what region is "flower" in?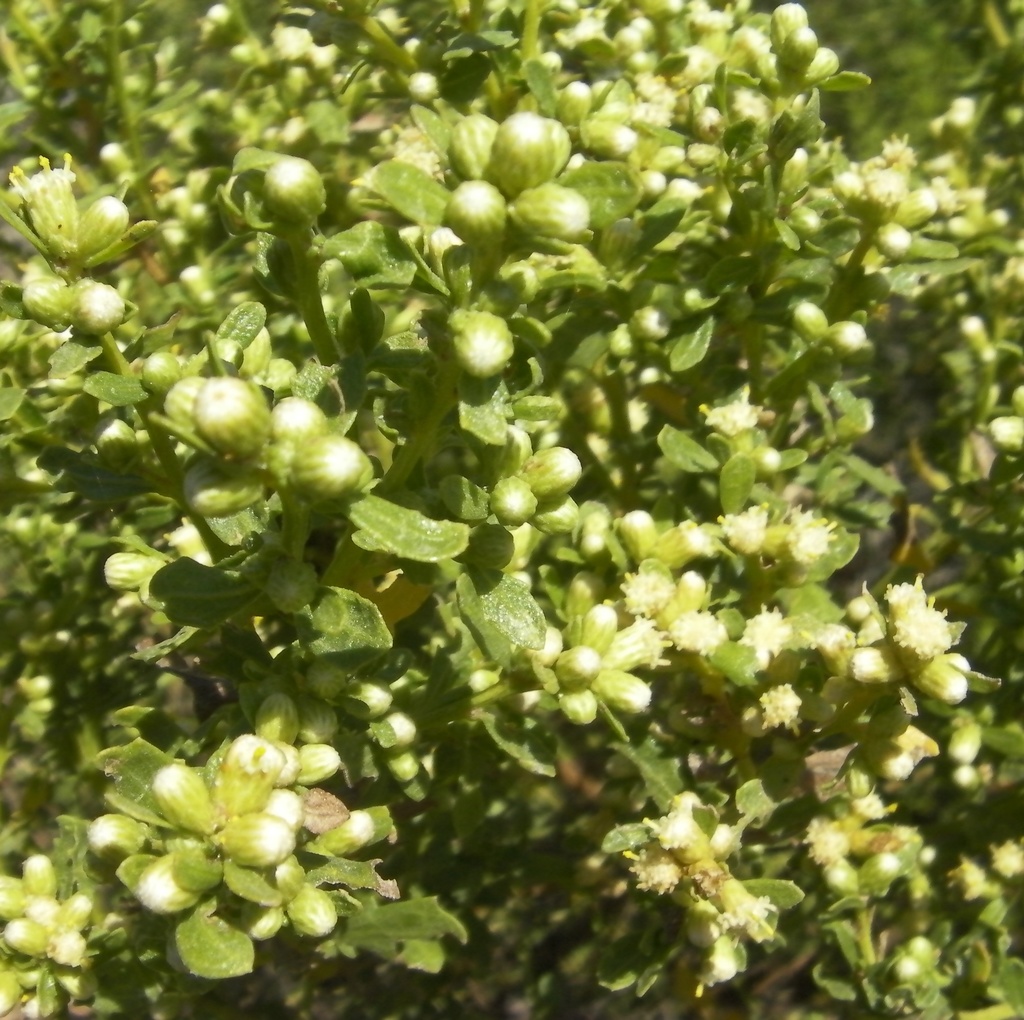
bbox=[600, 620, 675, 663].
